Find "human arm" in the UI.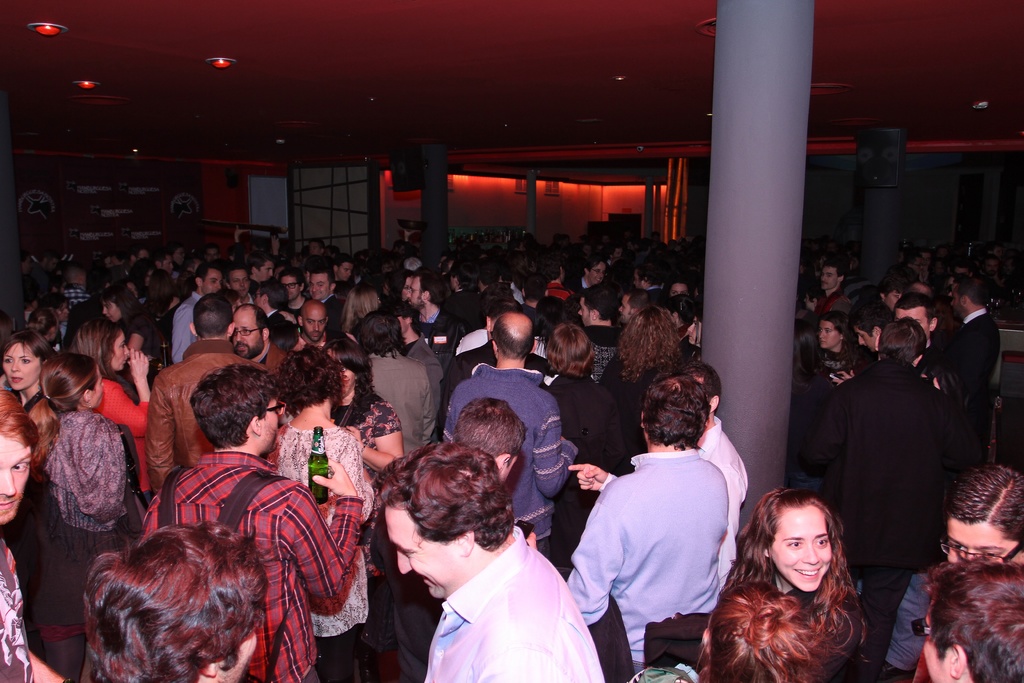
UI element at bbox(559, 458, 641, 503).
